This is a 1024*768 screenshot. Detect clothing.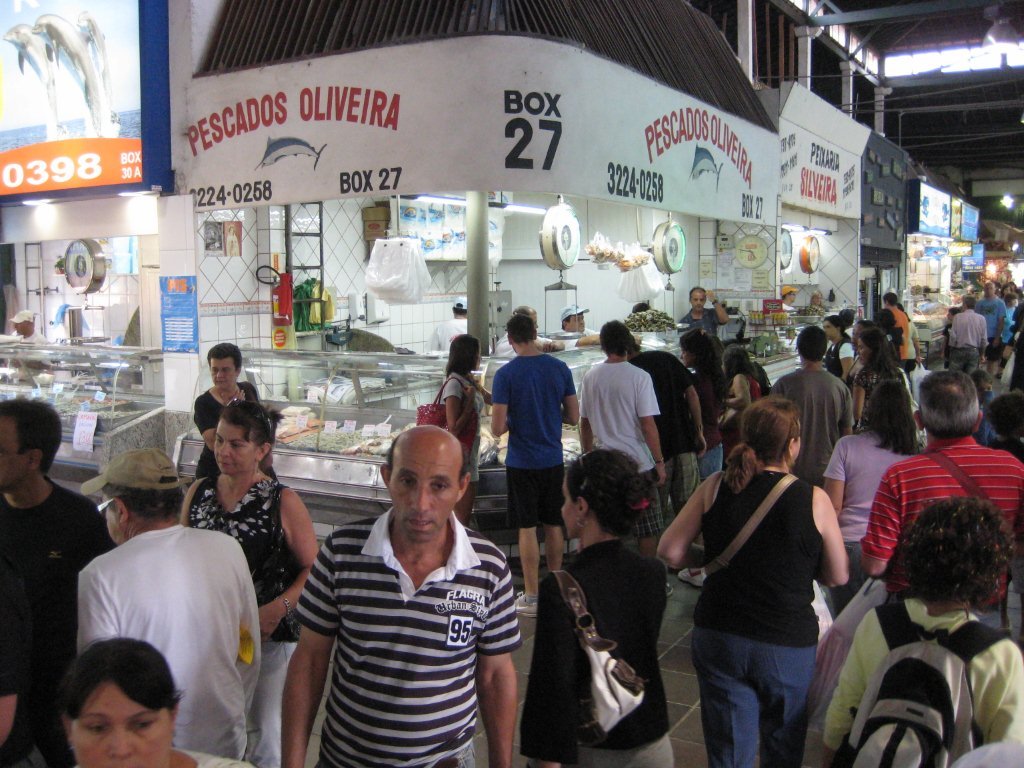
522/540/684/767.
